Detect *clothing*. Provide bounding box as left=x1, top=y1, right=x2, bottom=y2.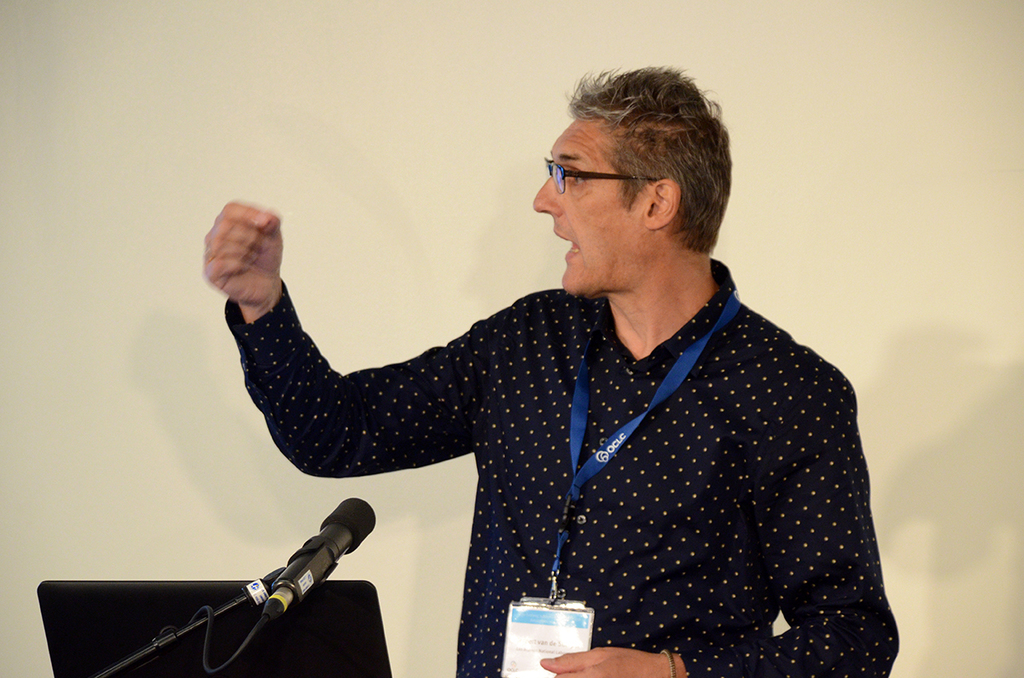
left=228, top=260, right=893, bottom=677.
